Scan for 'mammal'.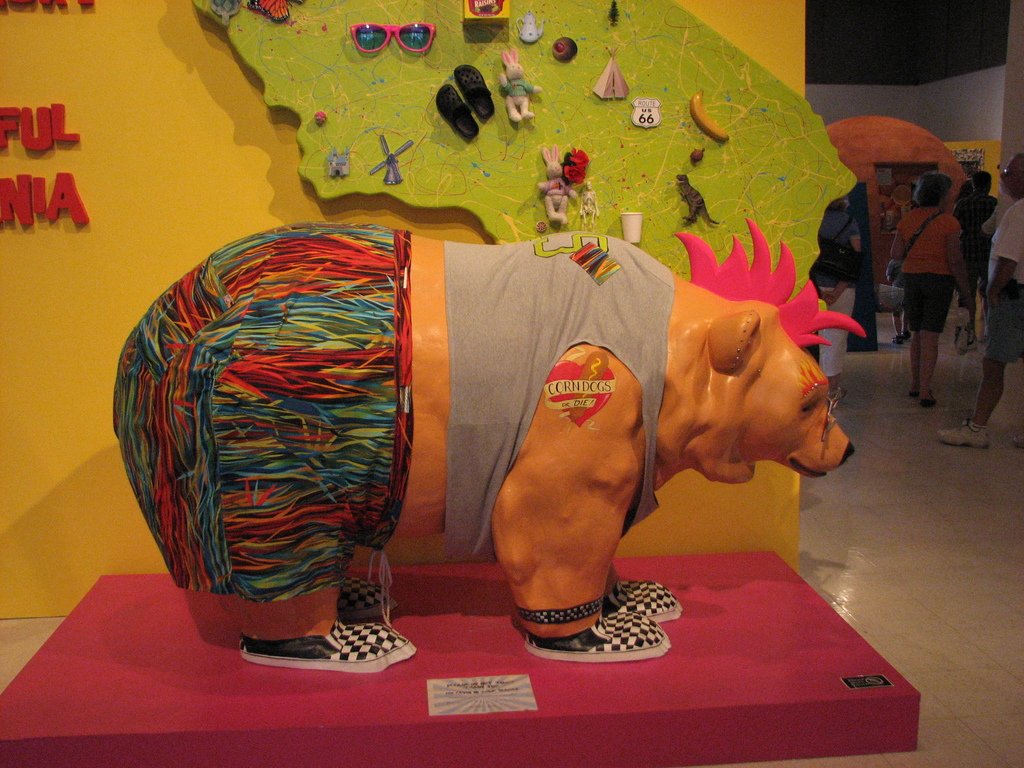
Scan result: <bbox>538, 143, 578, 225</bbox>.
